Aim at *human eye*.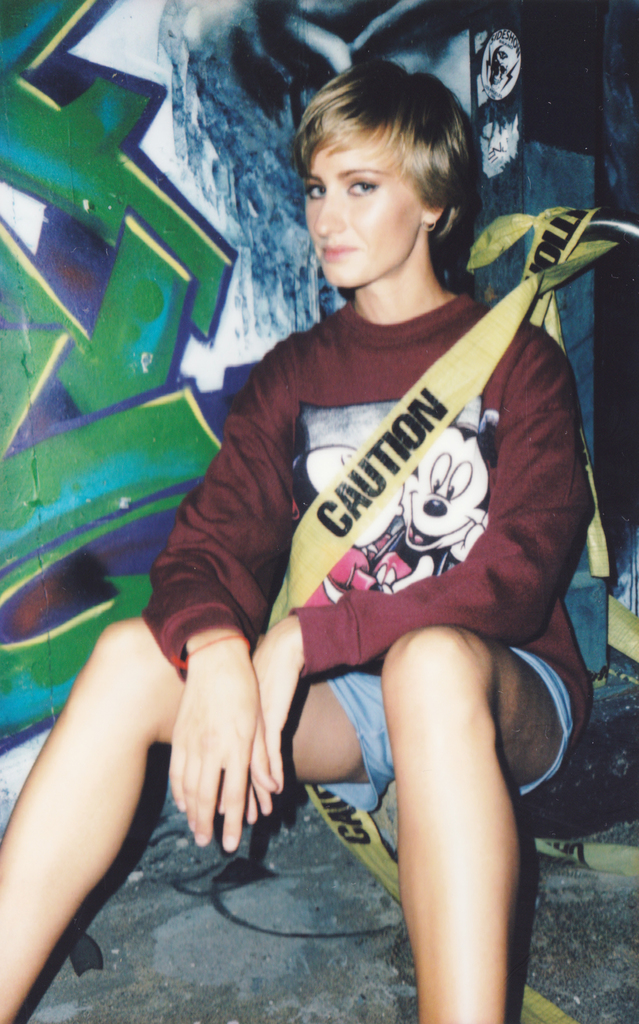
Aimed at <region>345, 180, 382, 196</region>.
